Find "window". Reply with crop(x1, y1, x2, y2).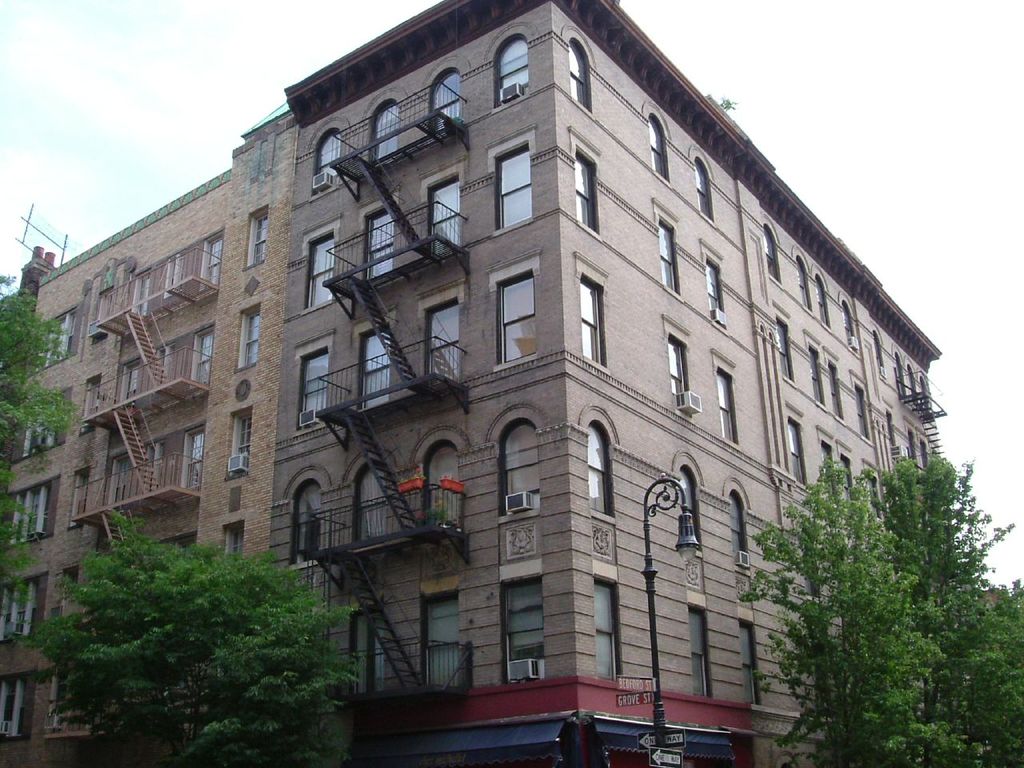
crop(910, 366, 916, 398).
